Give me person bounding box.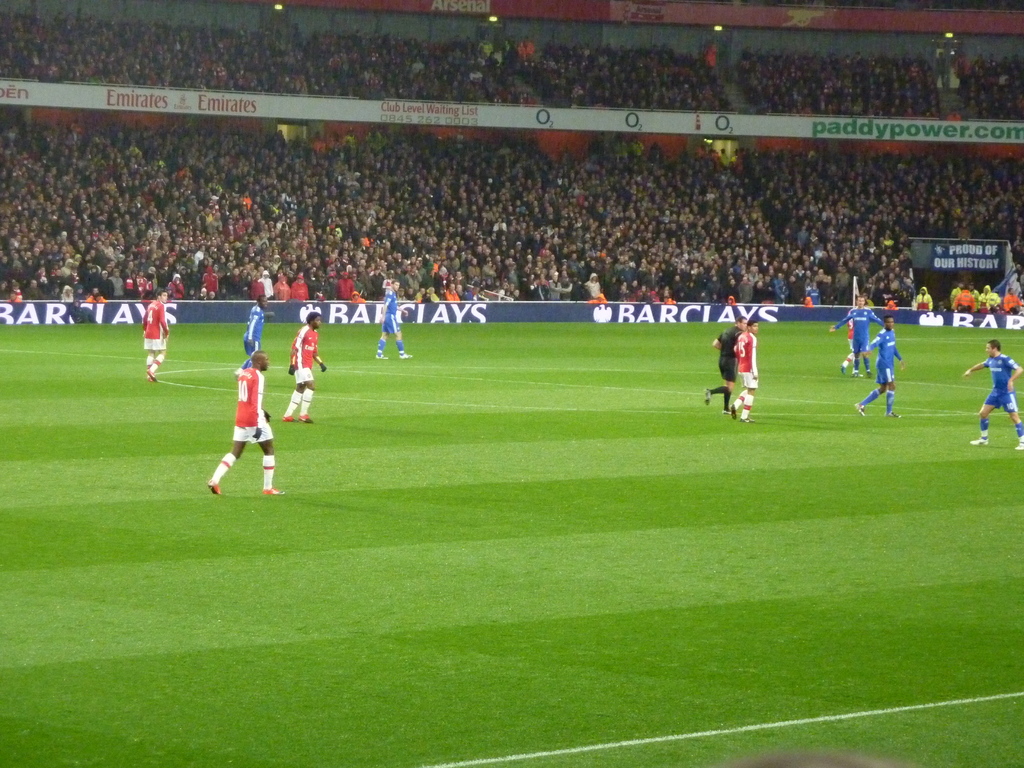
[375, 277, 415, 362].
